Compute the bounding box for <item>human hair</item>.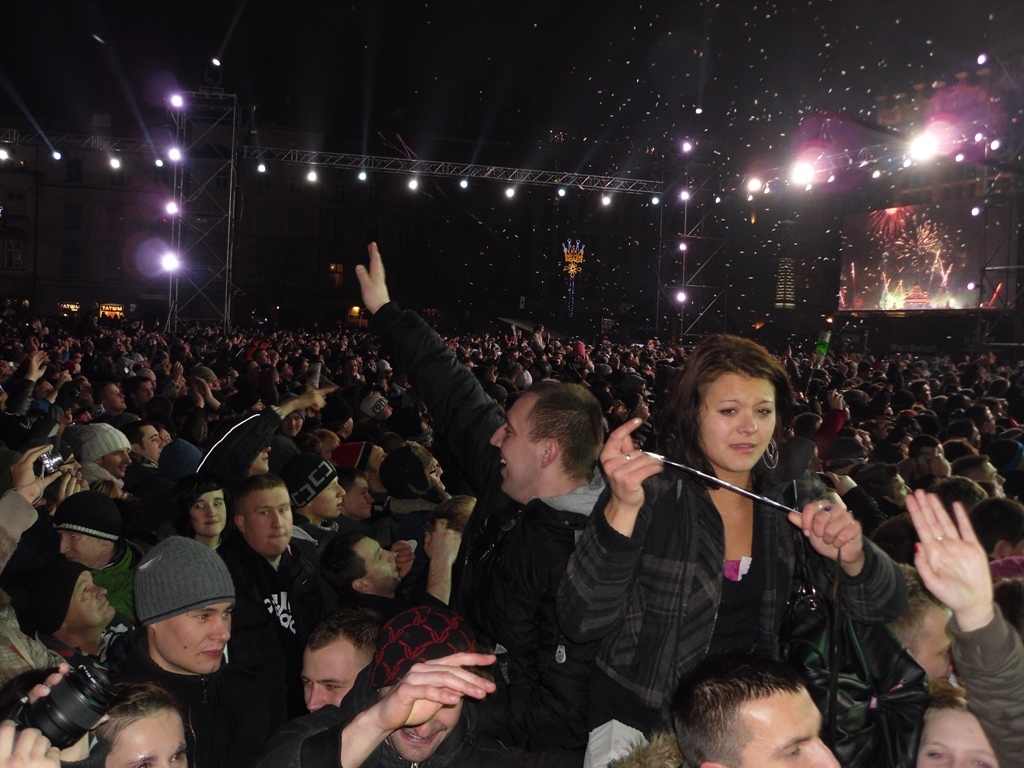
x1=431 y1=494 x2=473 y2=528.
